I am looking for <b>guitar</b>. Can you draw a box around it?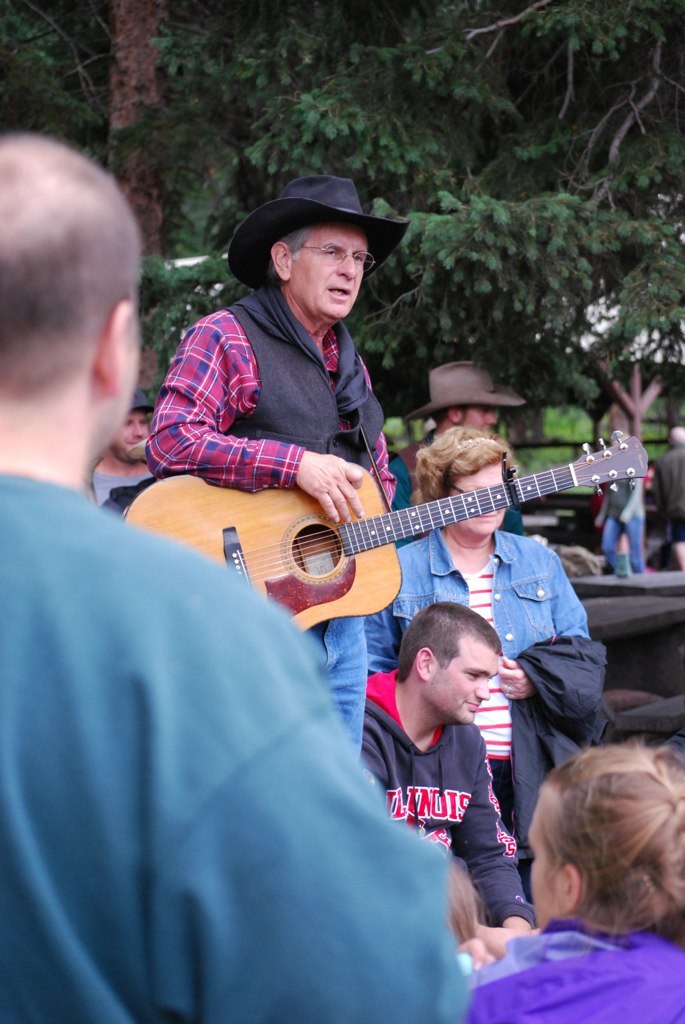
Sure, the bounding box is bbox=(194, 439, 650, 634).
